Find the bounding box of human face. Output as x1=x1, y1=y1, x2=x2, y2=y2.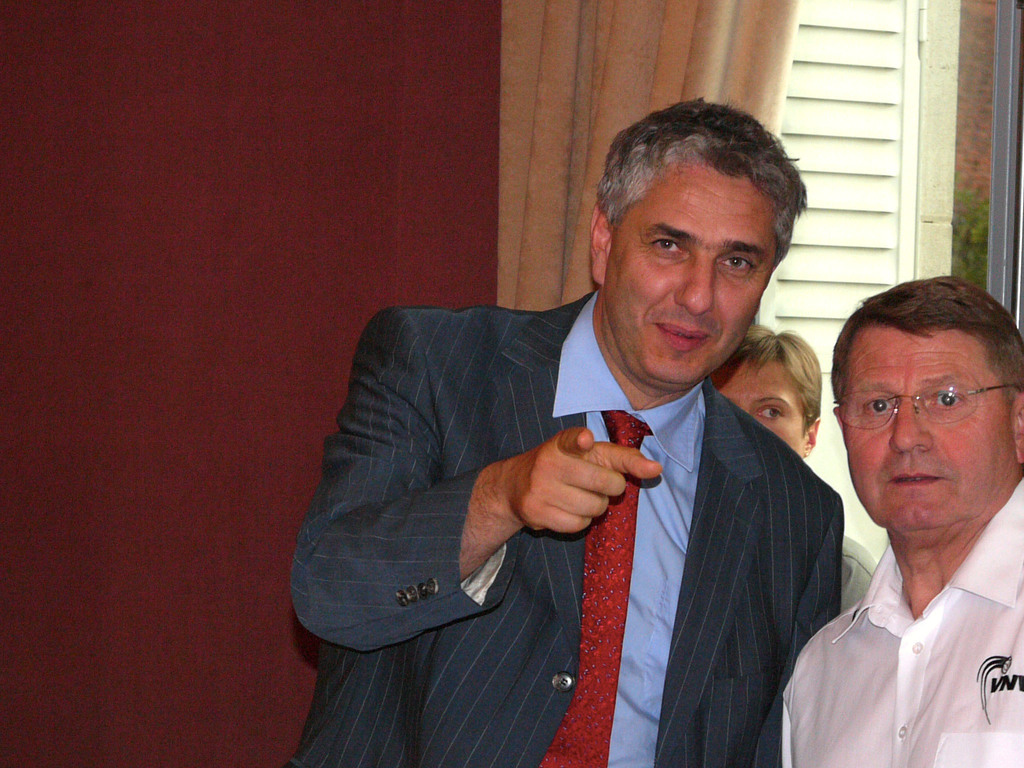
x1=718, y1=353, x2=805, y2=454.
